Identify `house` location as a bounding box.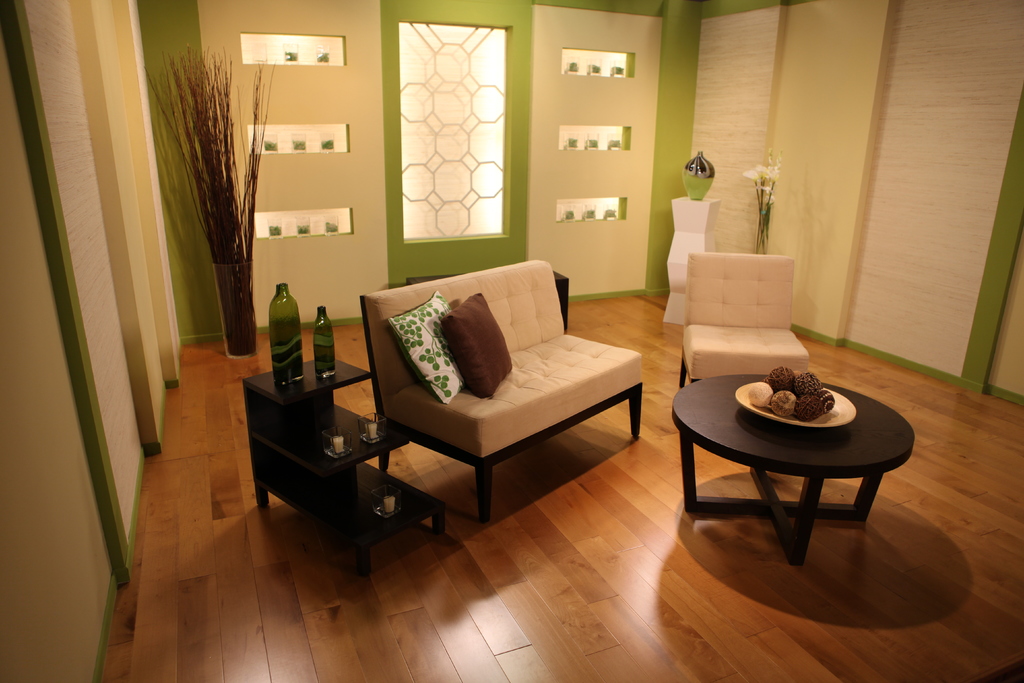
select_region(12, 0, 1023, 680).
